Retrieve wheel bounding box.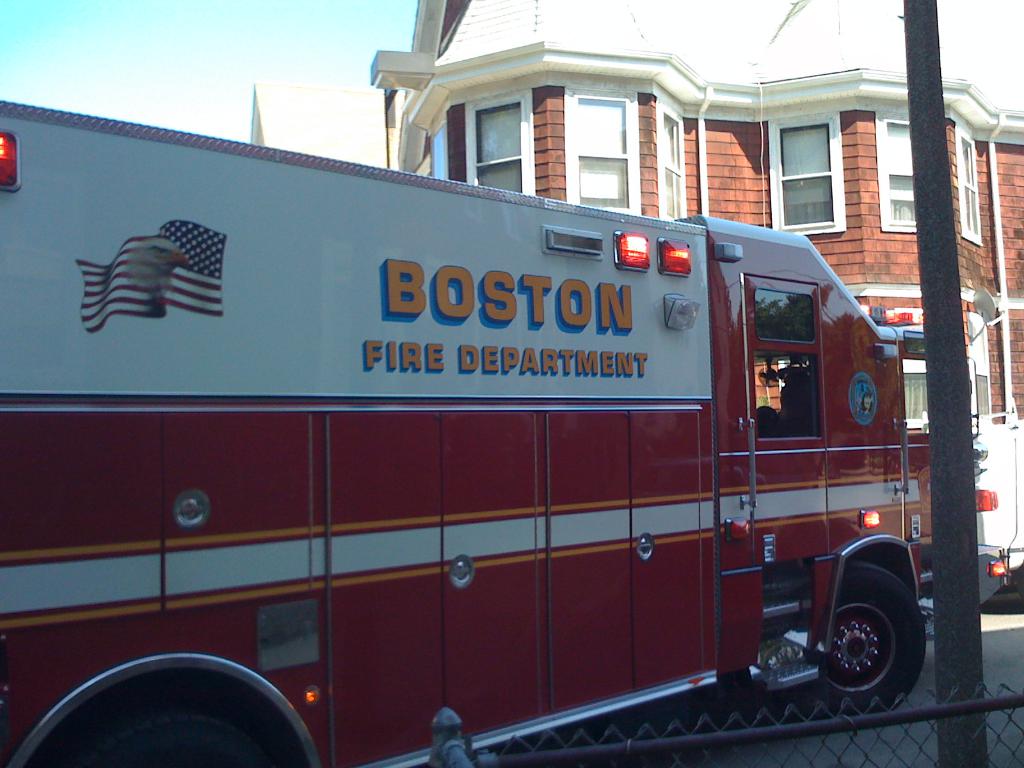
Bounding box: [769, 553, 931, 734].
